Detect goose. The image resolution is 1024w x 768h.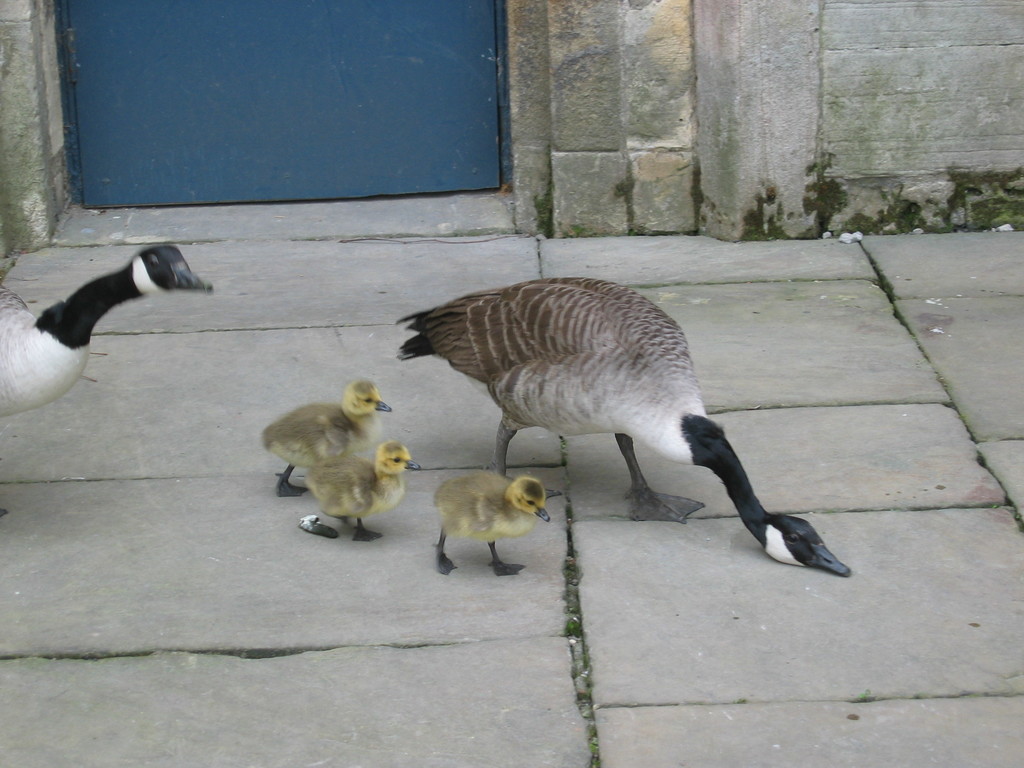
(257,381,389,498).
